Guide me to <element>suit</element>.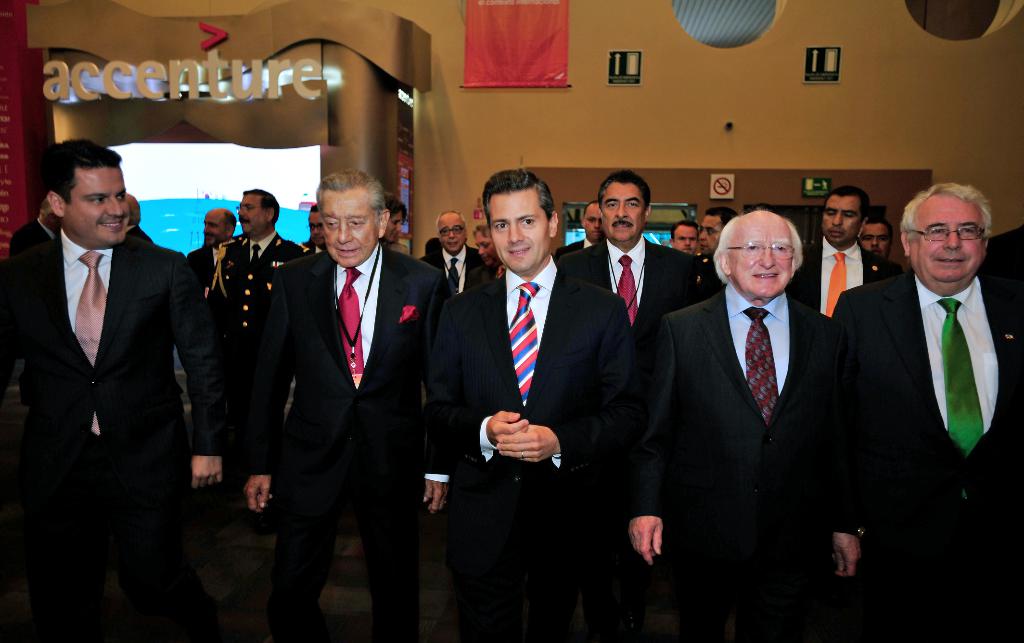
Guidance: left=186, top=245, right=220, bottom=279.
